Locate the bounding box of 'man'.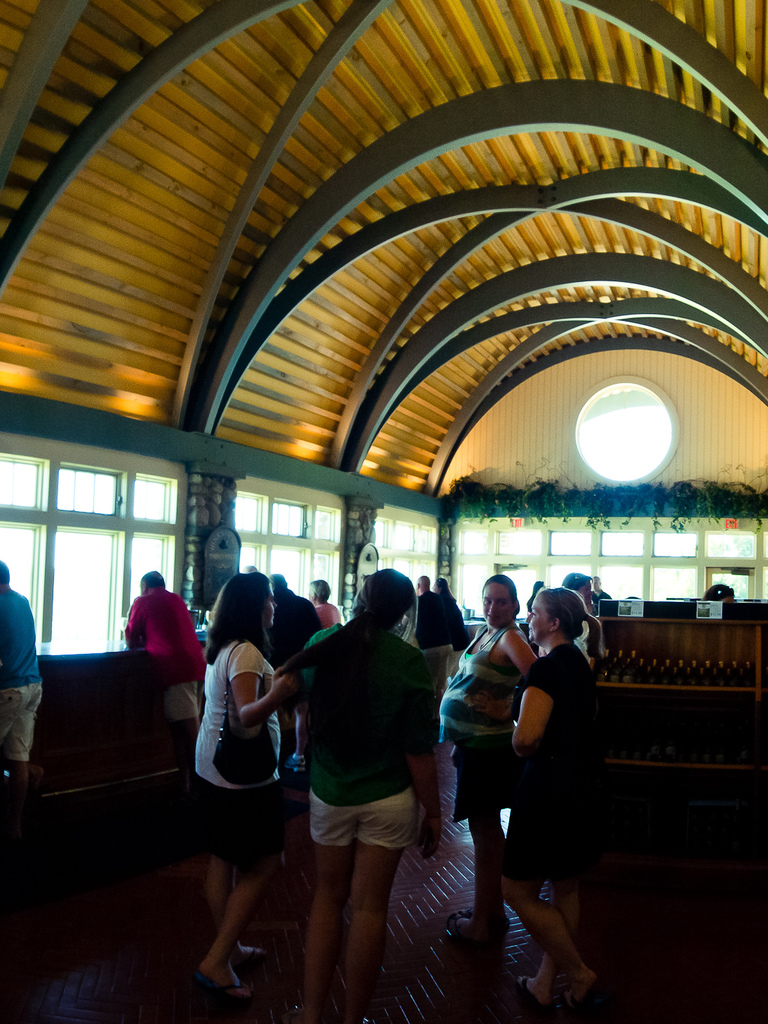
Bounding box: {"left": 0, "top": 558, "right": 43, "bottom": 849}.
